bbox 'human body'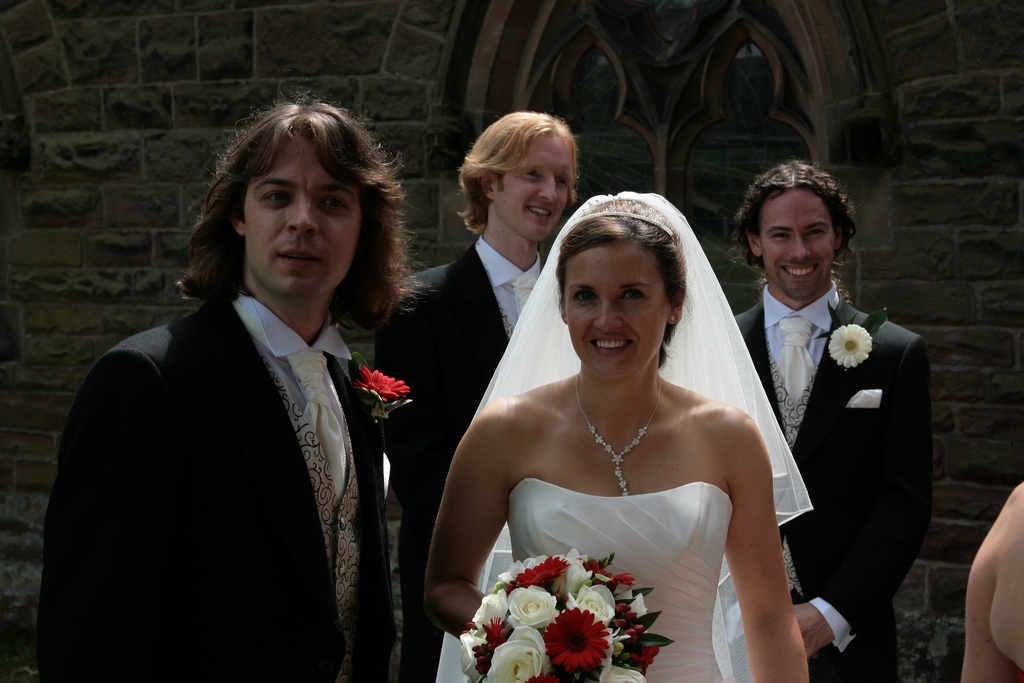
374 108 582 682
